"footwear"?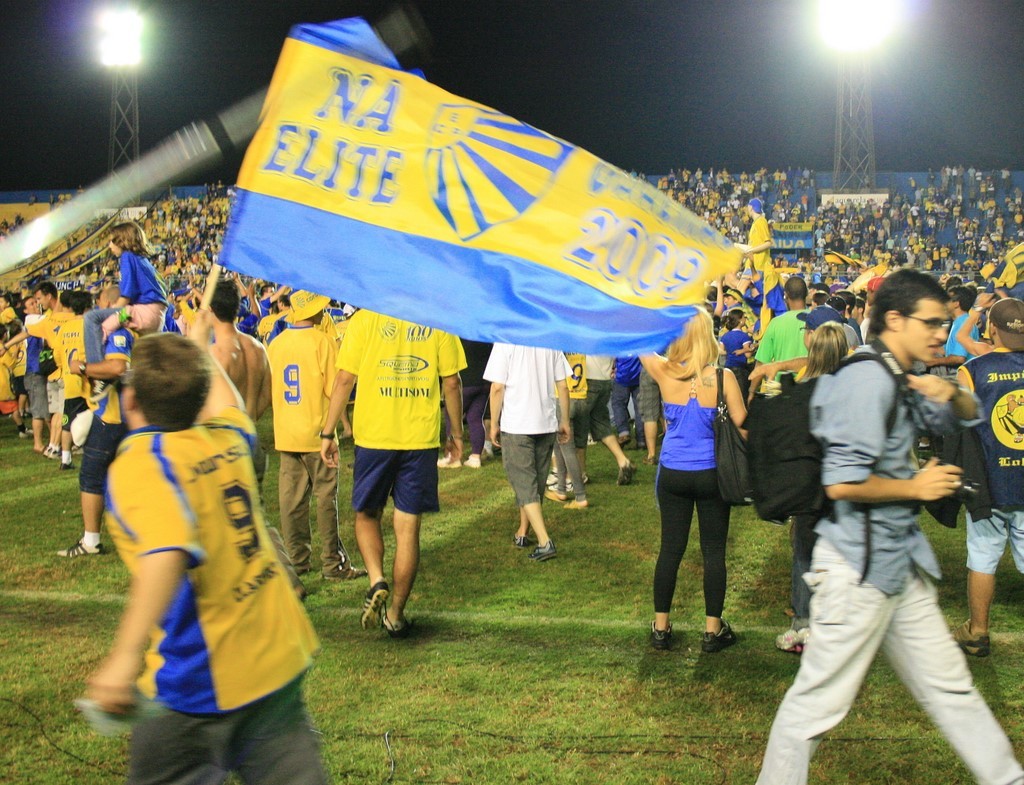
87, 381, 113, 400
